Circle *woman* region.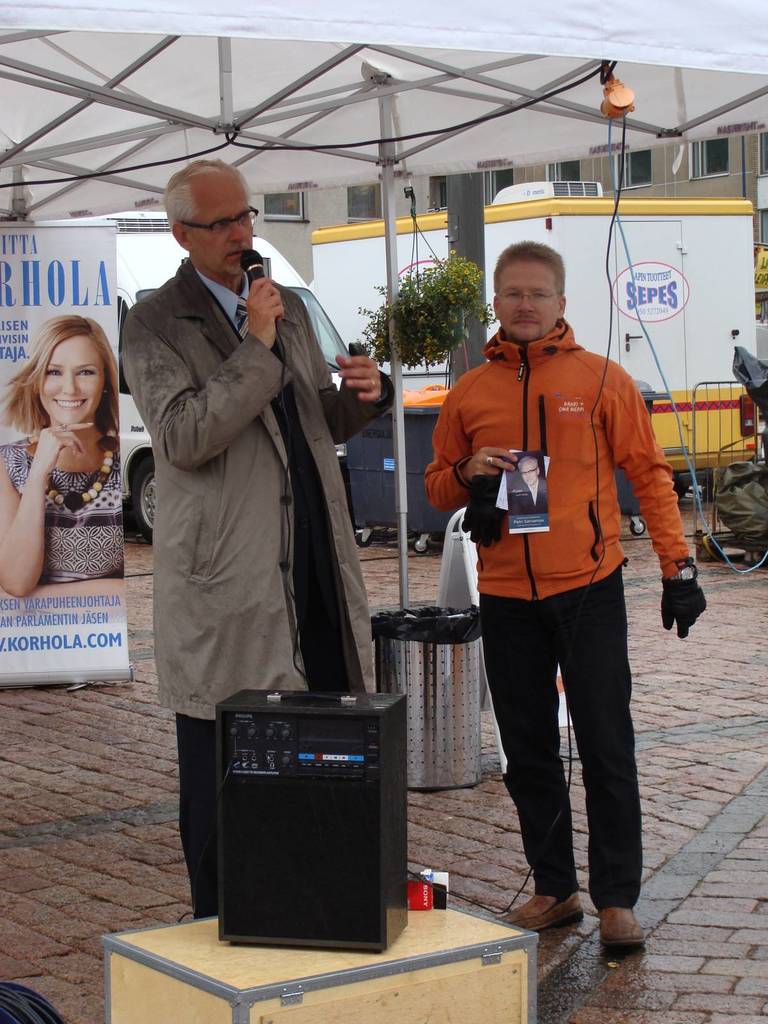
Region: (left=8, top=291, right=138, bottom=605).
